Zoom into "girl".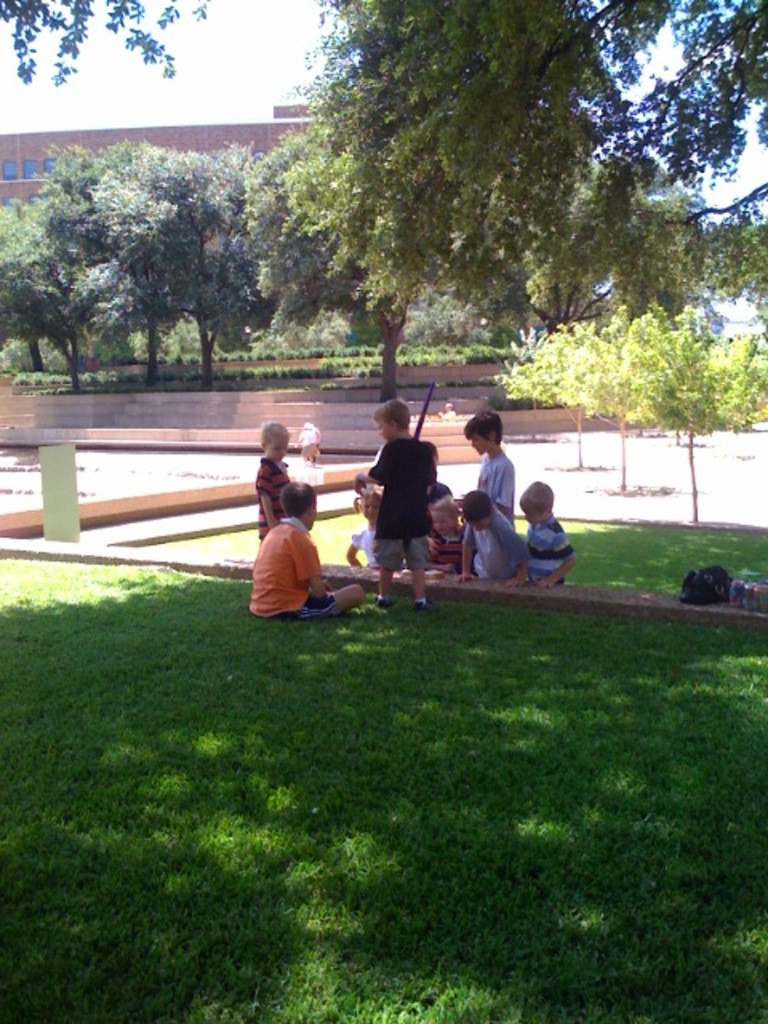
Zoom target: 261,427,296,544.
